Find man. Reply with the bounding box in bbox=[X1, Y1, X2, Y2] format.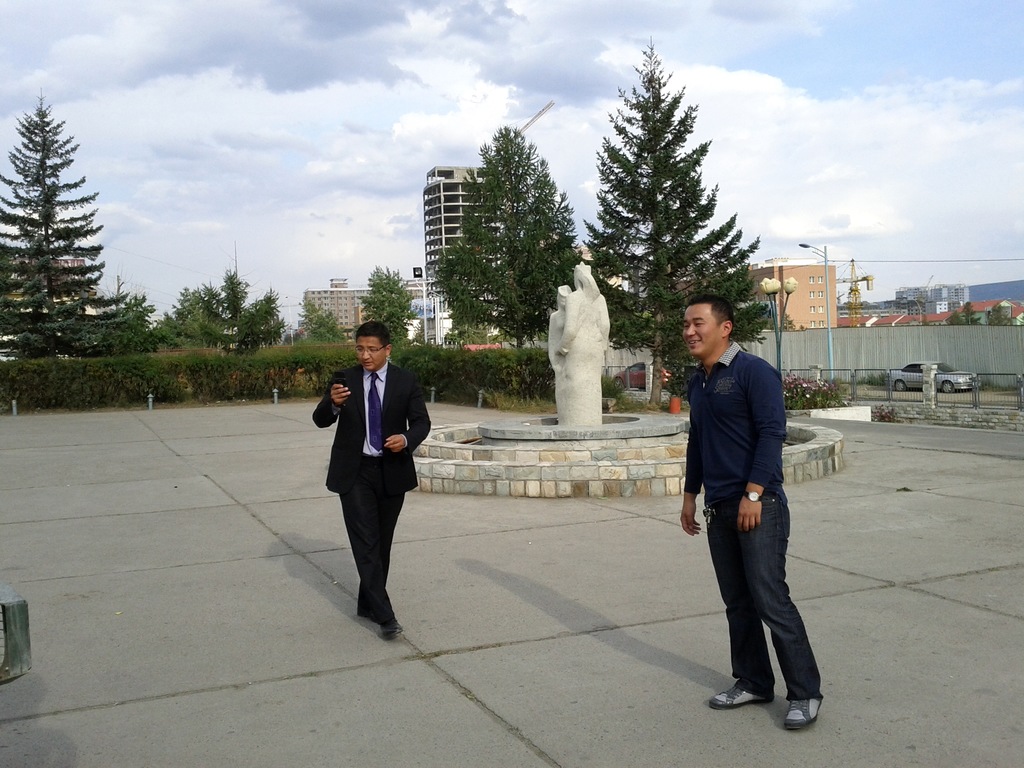
bbox=[305, 315, 435, 644].
